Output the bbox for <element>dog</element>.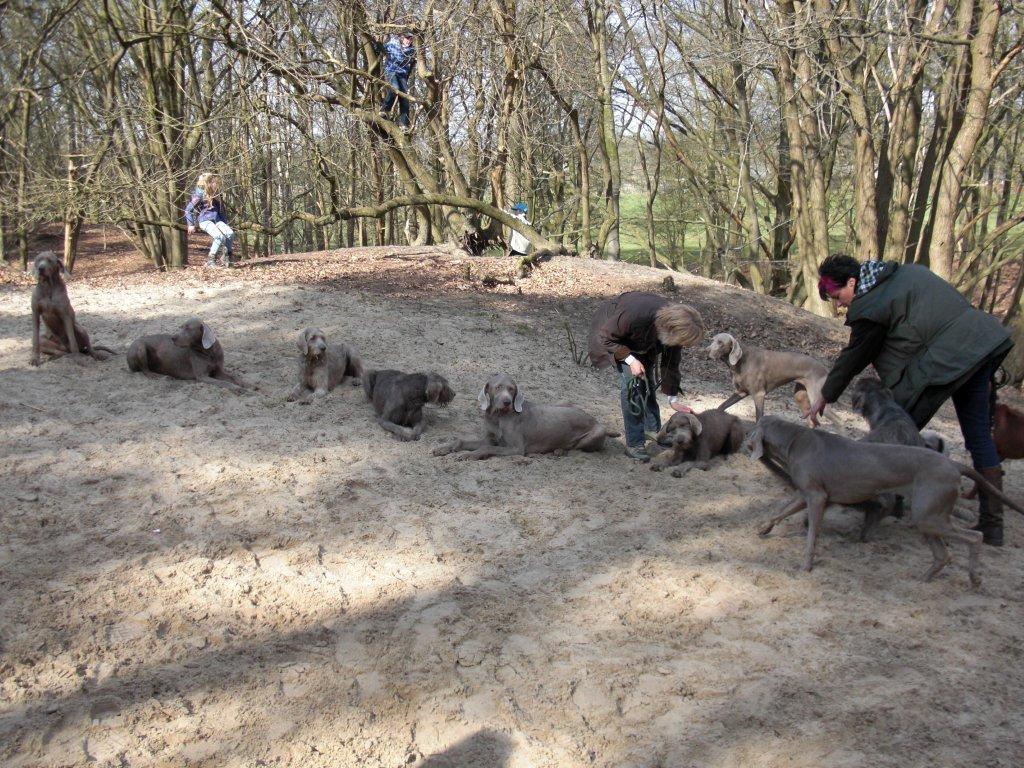
704,334,831,432.
